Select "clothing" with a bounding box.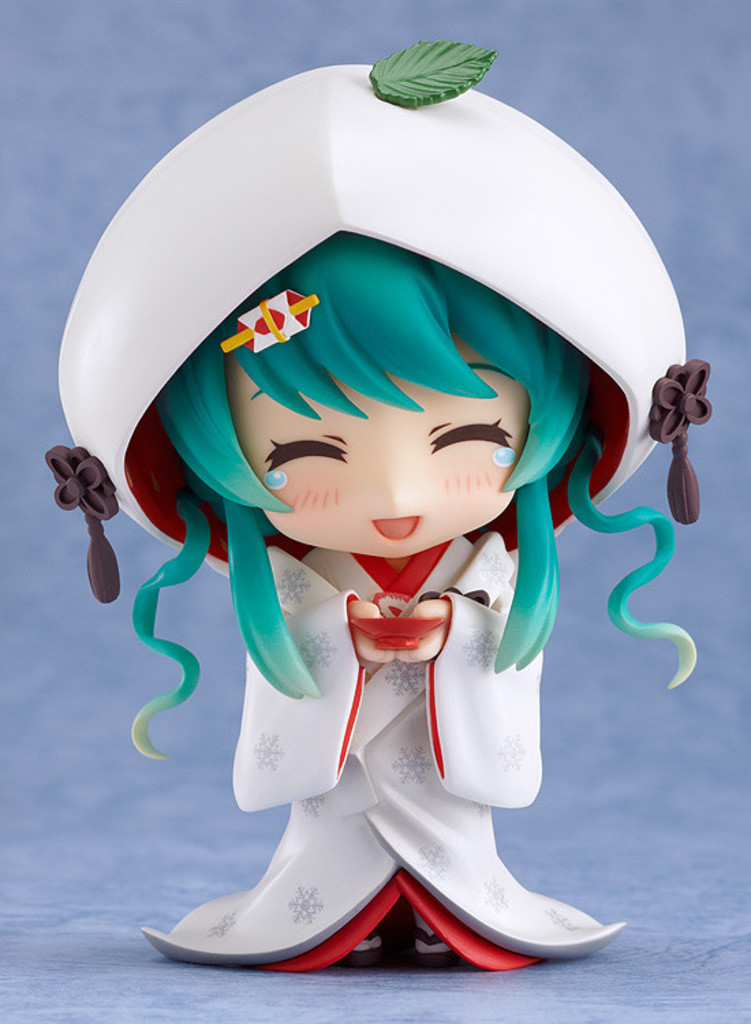
pyautogui.locateOnScreen(141, 490, 616, 911).
